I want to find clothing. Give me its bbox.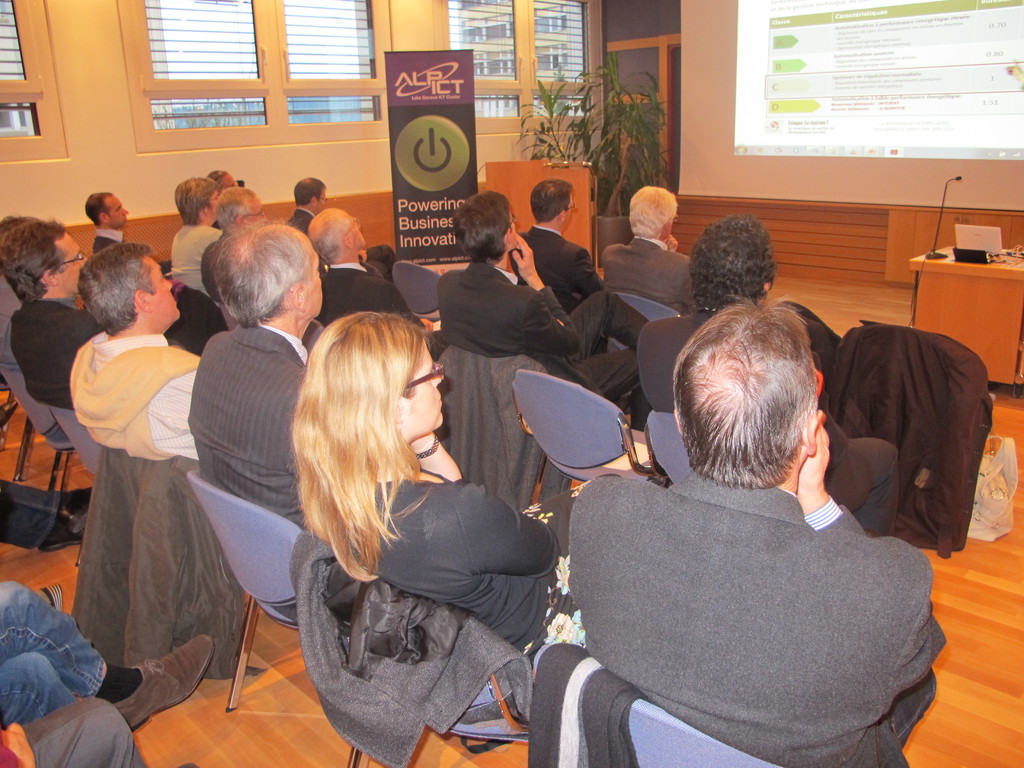
detection(0, 585, 106, 729).
